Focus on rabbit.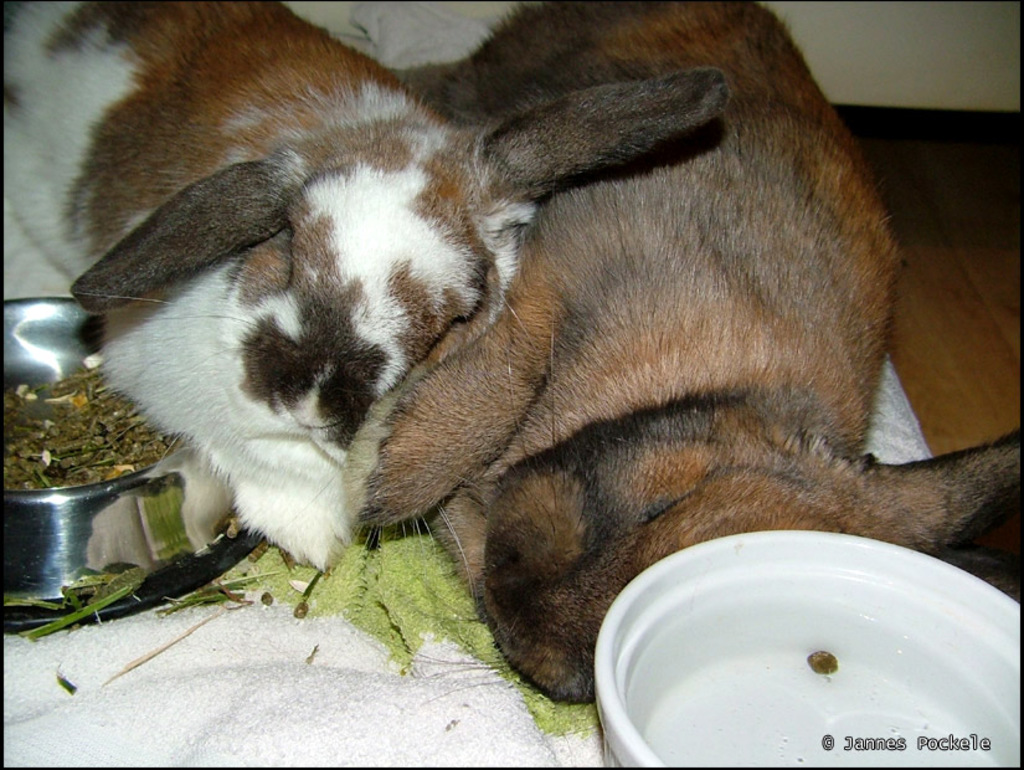
Focused at detection(345, 0, 1023, 707).
